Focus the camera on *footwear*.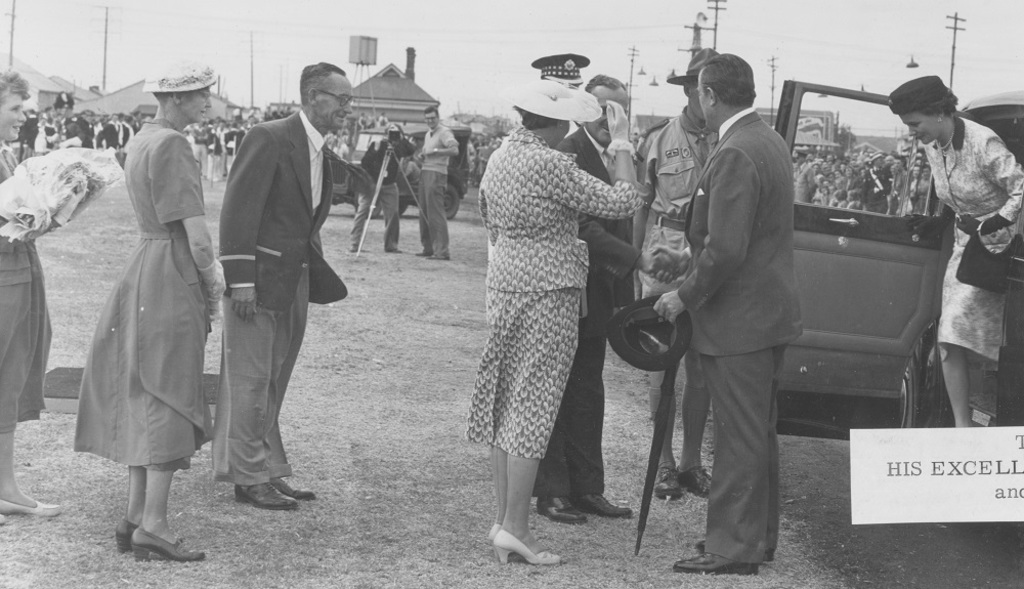
Focus region: <region>672, 554, 763, 578</region>.
